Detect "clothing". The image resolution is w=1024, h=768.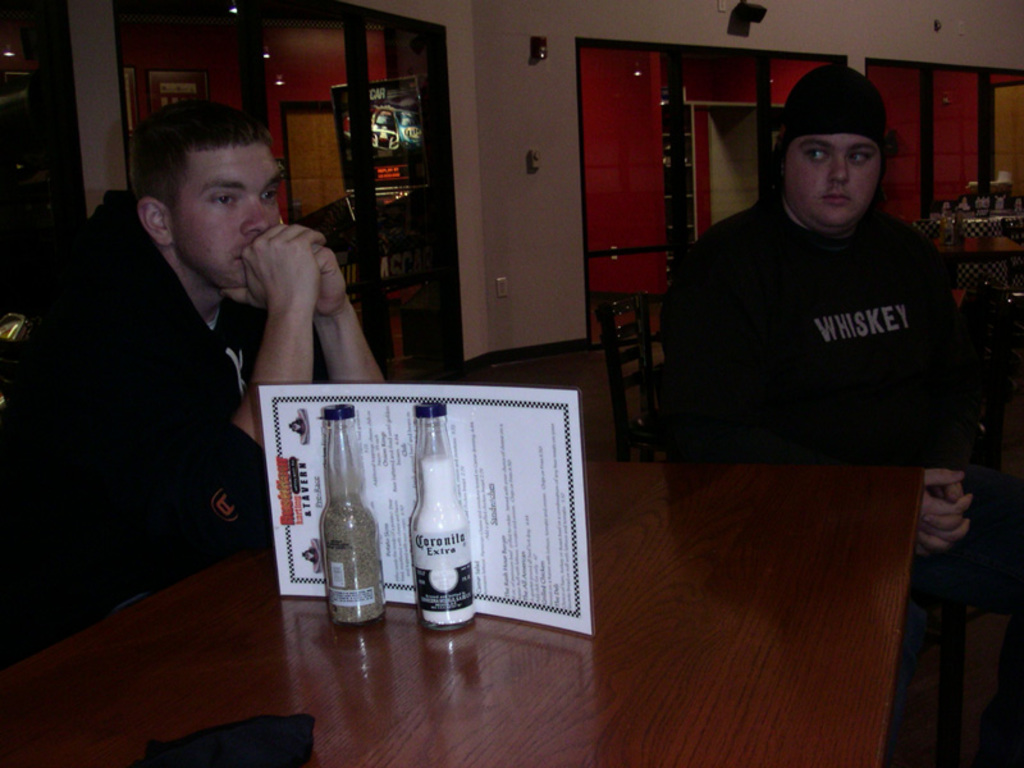
bbox=[663, 146, 966, 517].
